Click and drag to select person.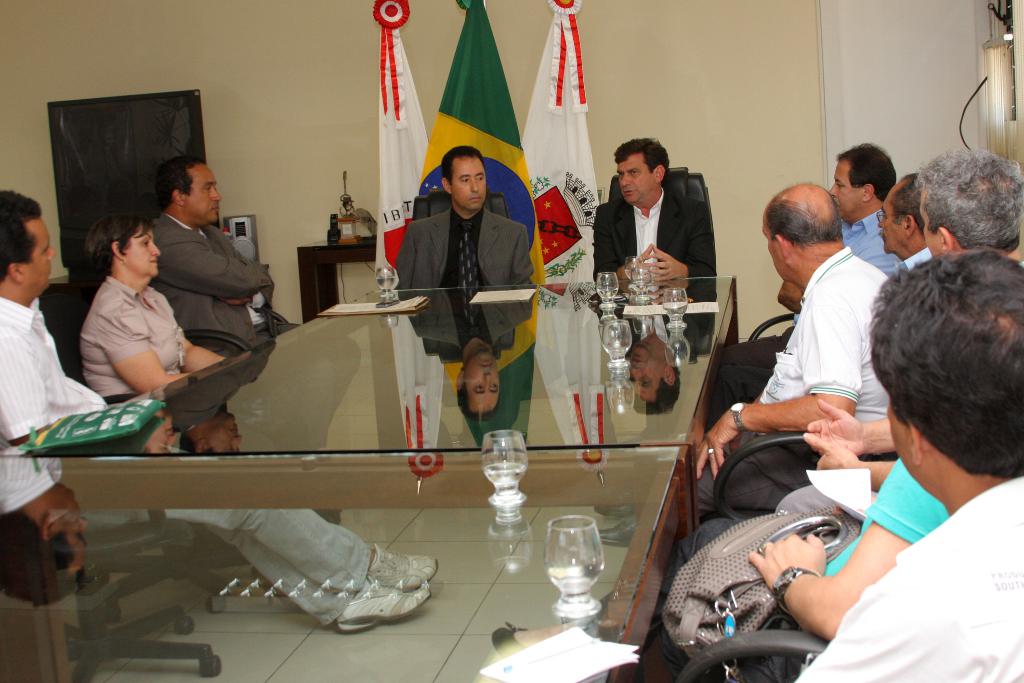
Selection: bbox=[84, 214, 215, 419].
